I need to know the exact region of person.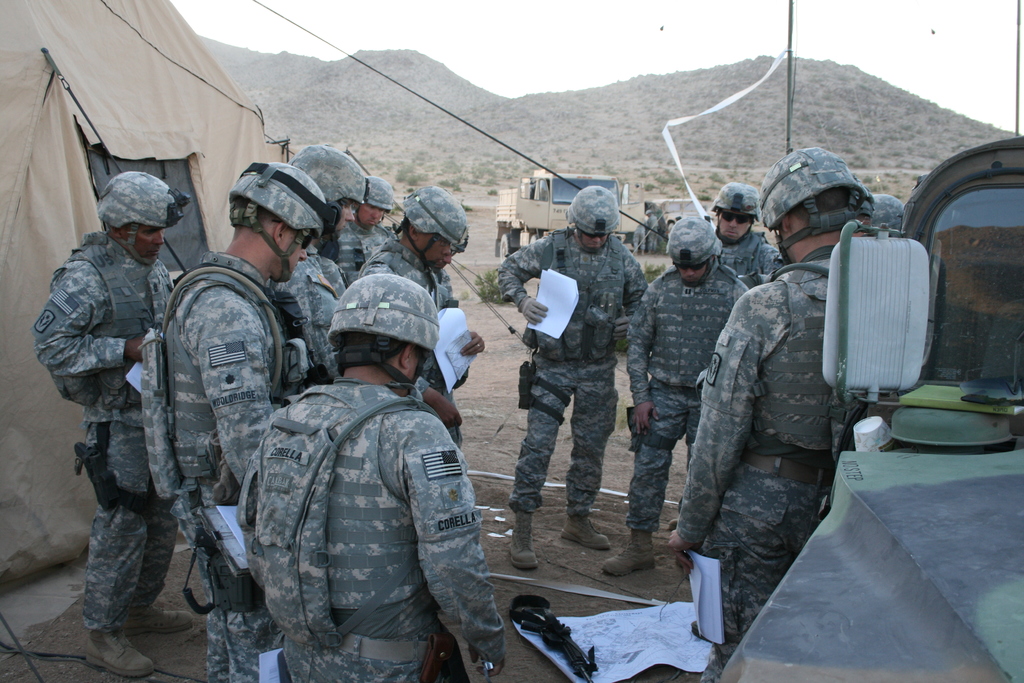
Region: <region>343, 176, 394, 277</region>.
